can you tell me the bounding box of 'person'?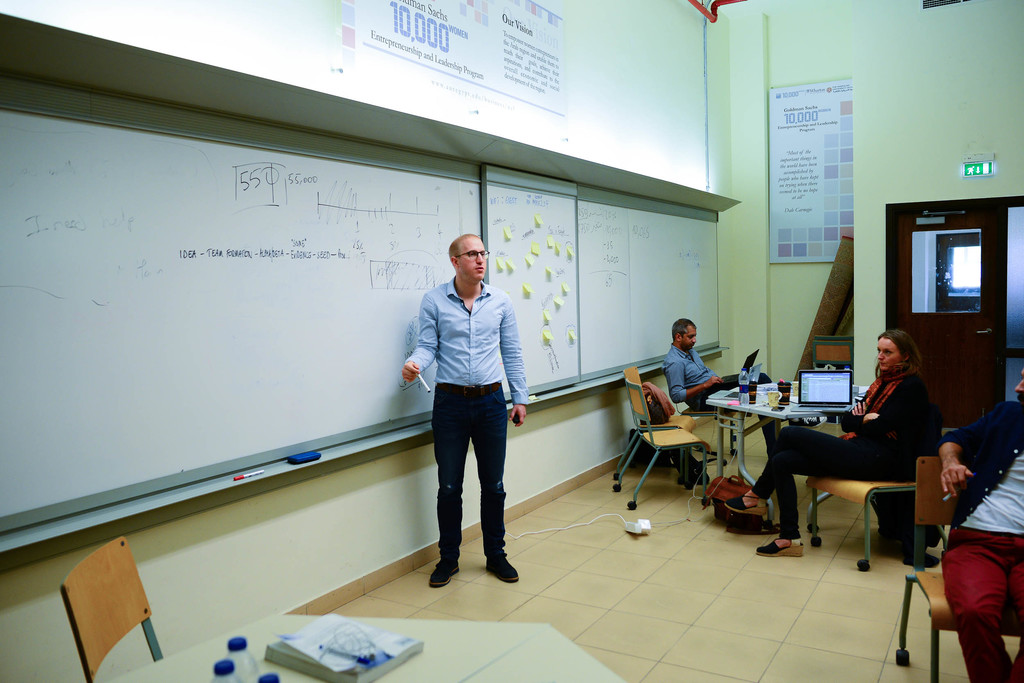
box=[933, 366, 1023, 682].
